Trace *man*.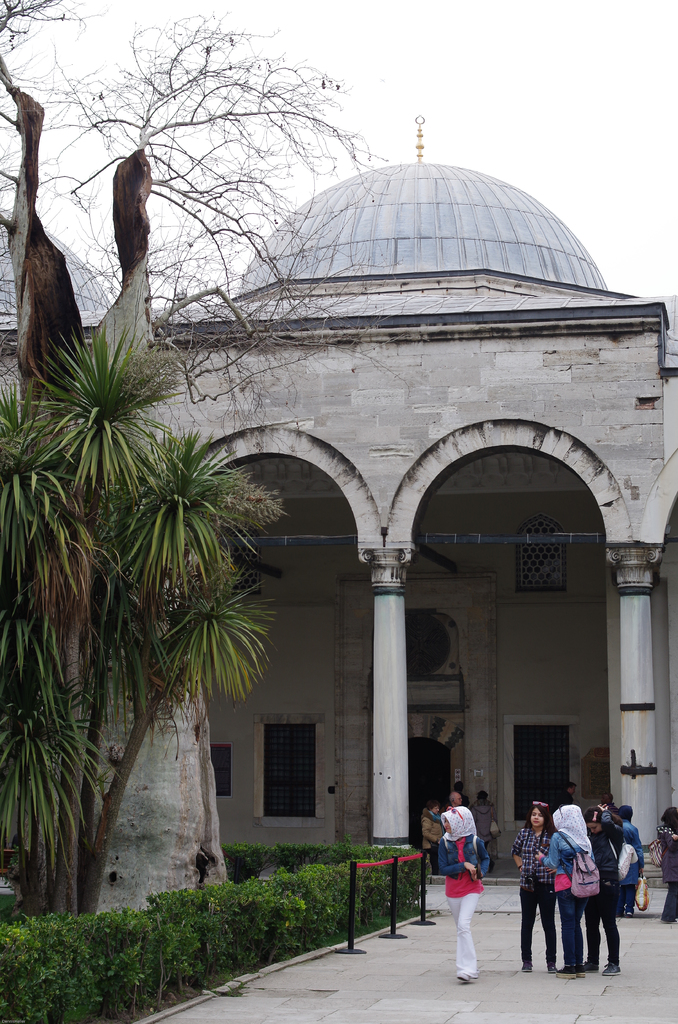
Traced to region(454, 780, 469, 806).
